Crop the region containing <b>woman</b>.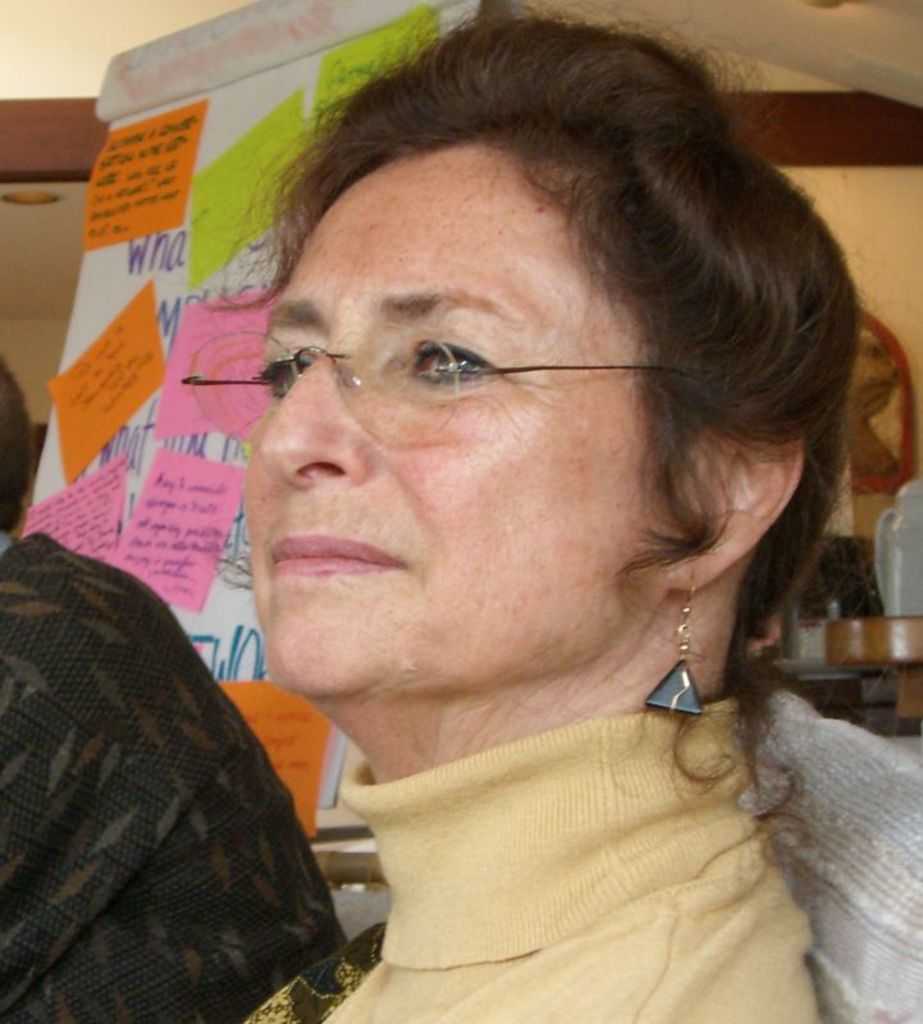
Crop region: (70,28,920,1005).
